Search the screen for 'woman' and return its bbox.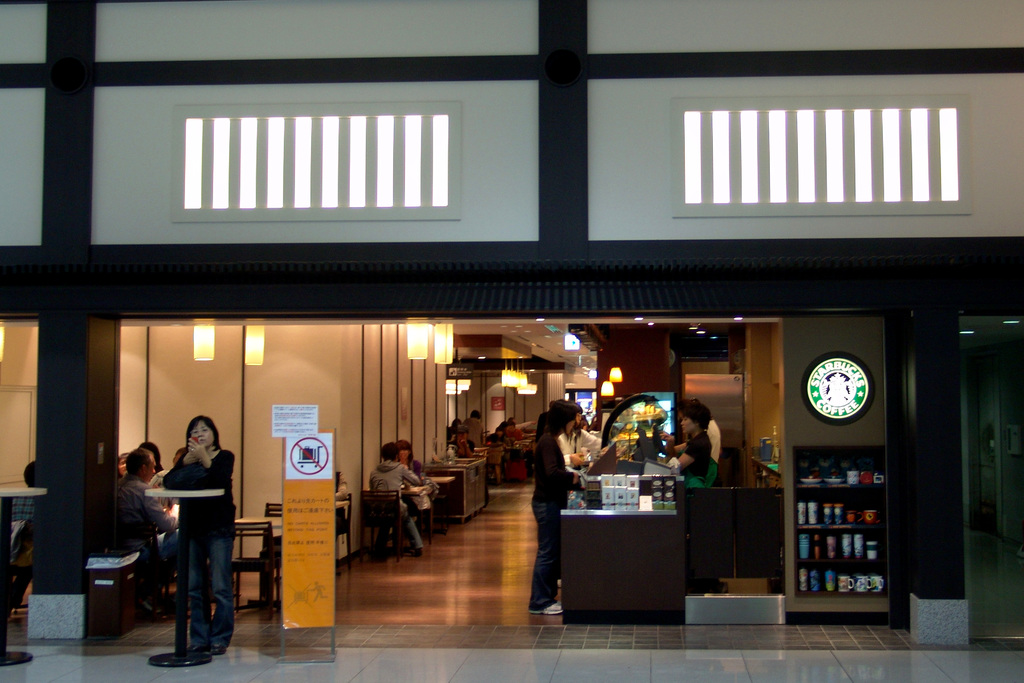
Found: 659, 404, 712, 490.
